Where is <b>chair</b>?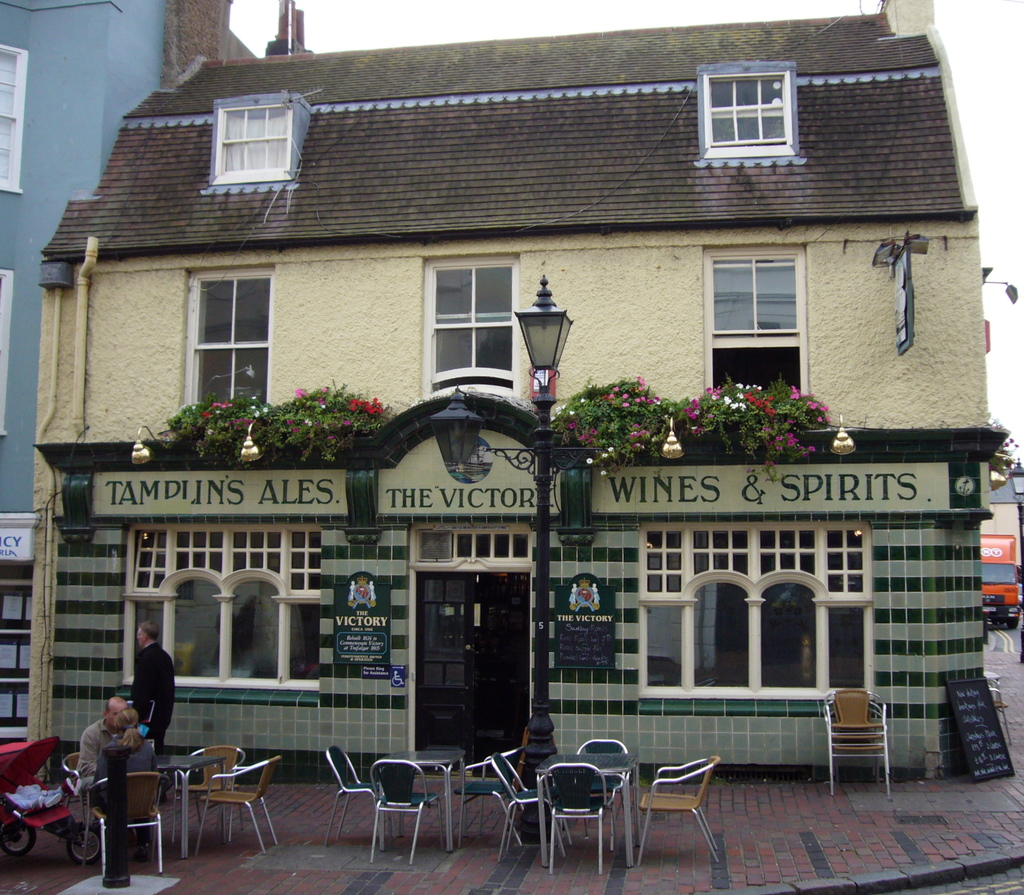
(left=191, top=753, right=285, bottom=859).
